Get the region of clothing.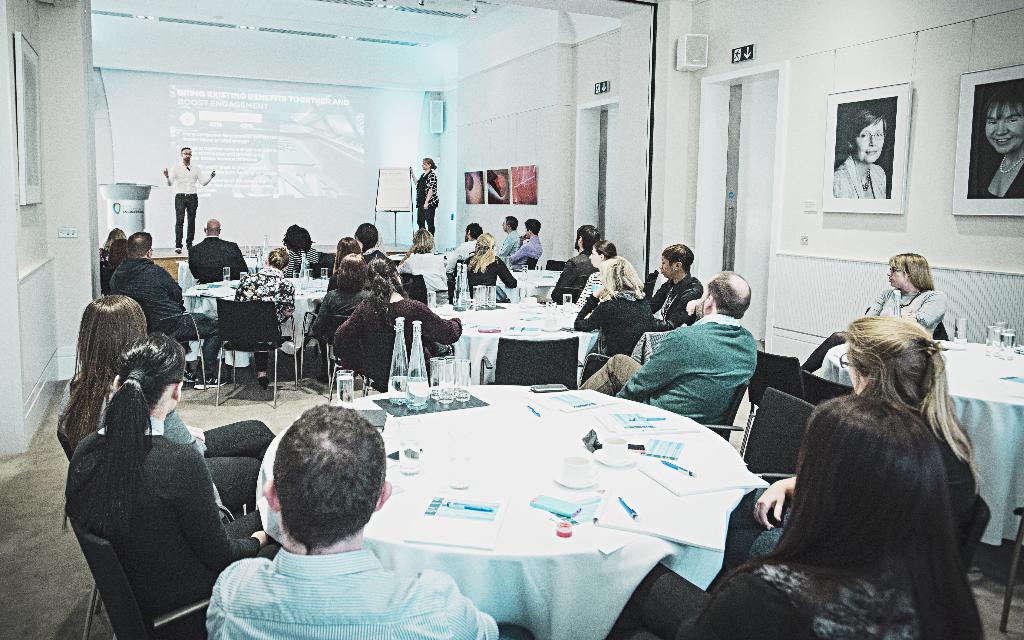
detection(830, 153, 892, 207).
